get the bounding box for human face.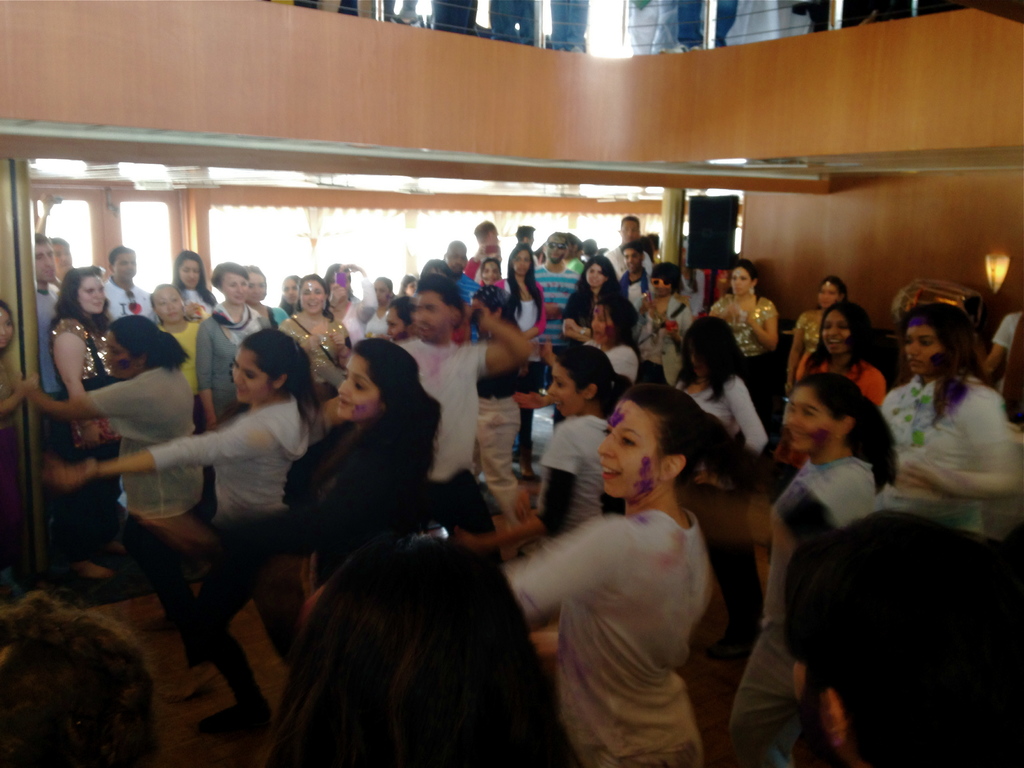
{"left": 107, "top": 331, "right": 133, "bottom": 381}.
